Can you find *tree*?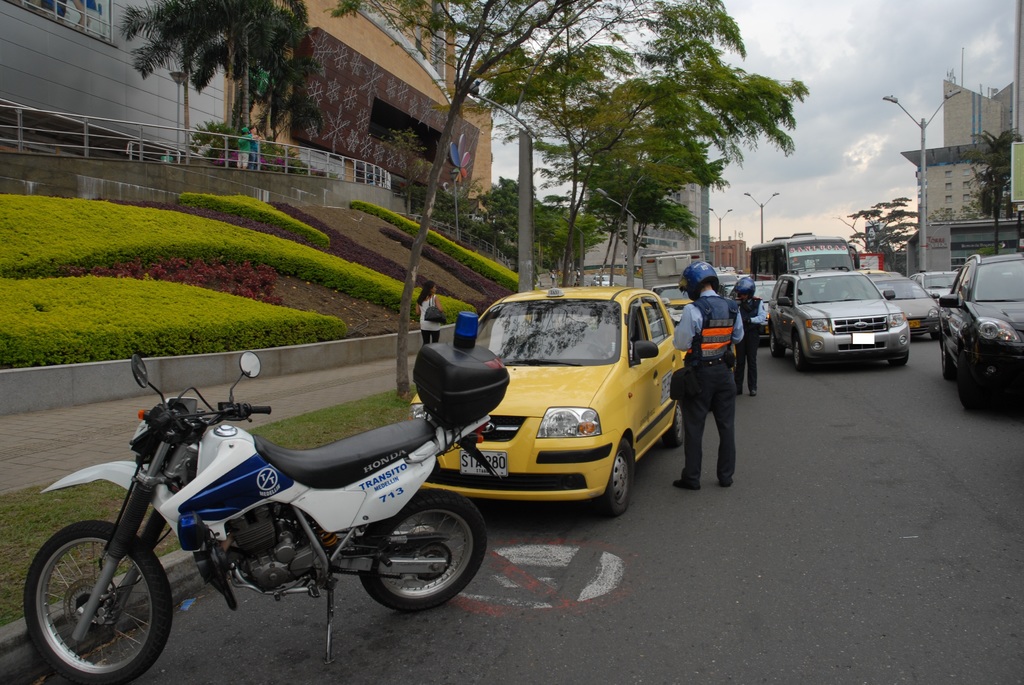
Yes, bounding box: (840, 187, 913, 276).
